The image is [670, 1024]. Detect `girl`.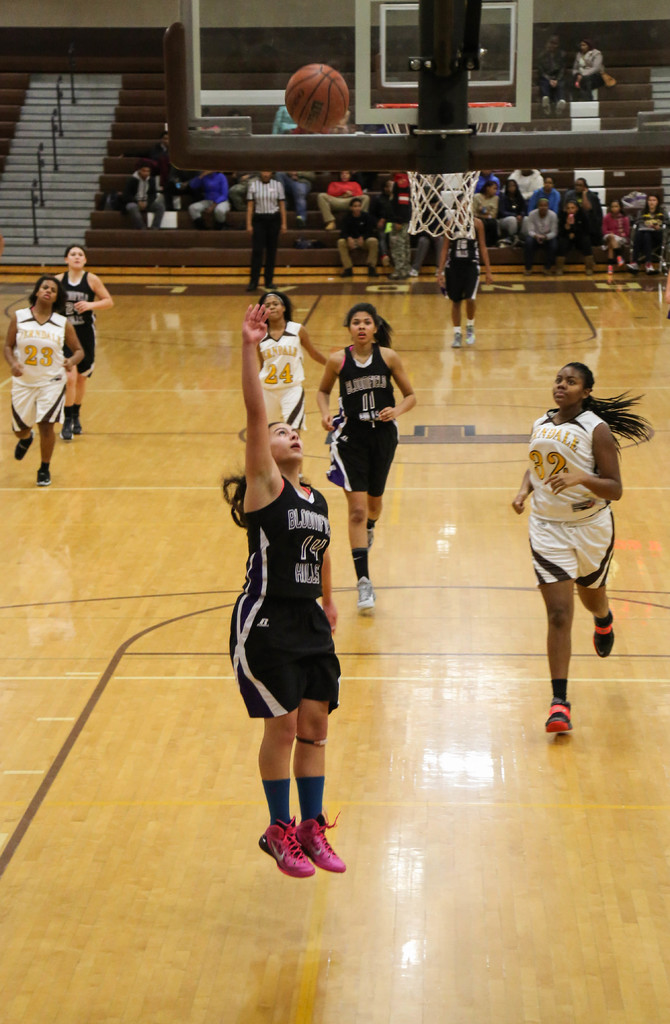
Detection: <box>318,297,418,622</box>.
